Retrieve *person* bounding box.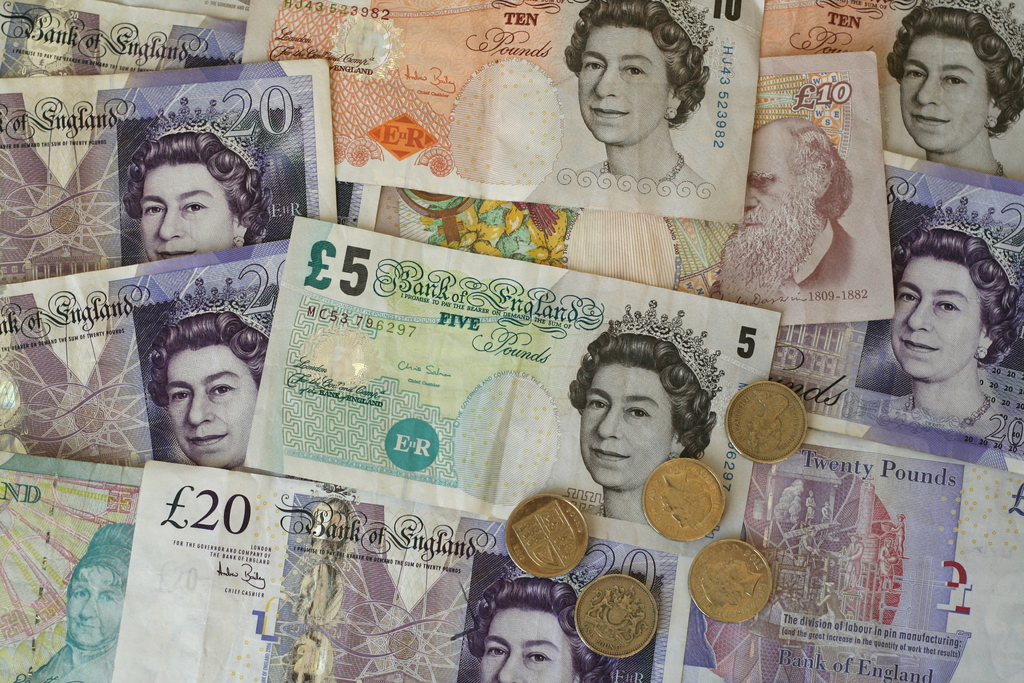
Bounding box: (x1=124, y1=95, x2=271, y2=263).
